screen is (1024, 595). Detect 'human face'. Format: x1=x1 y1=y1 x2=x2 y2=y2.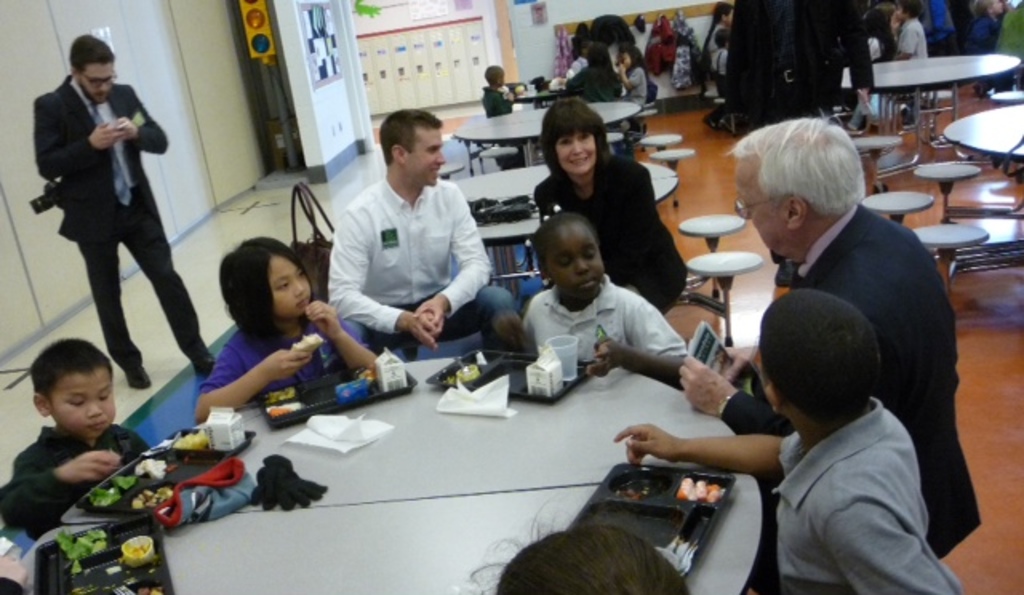
x1=51 y1=373 x2=117 y2=443.
